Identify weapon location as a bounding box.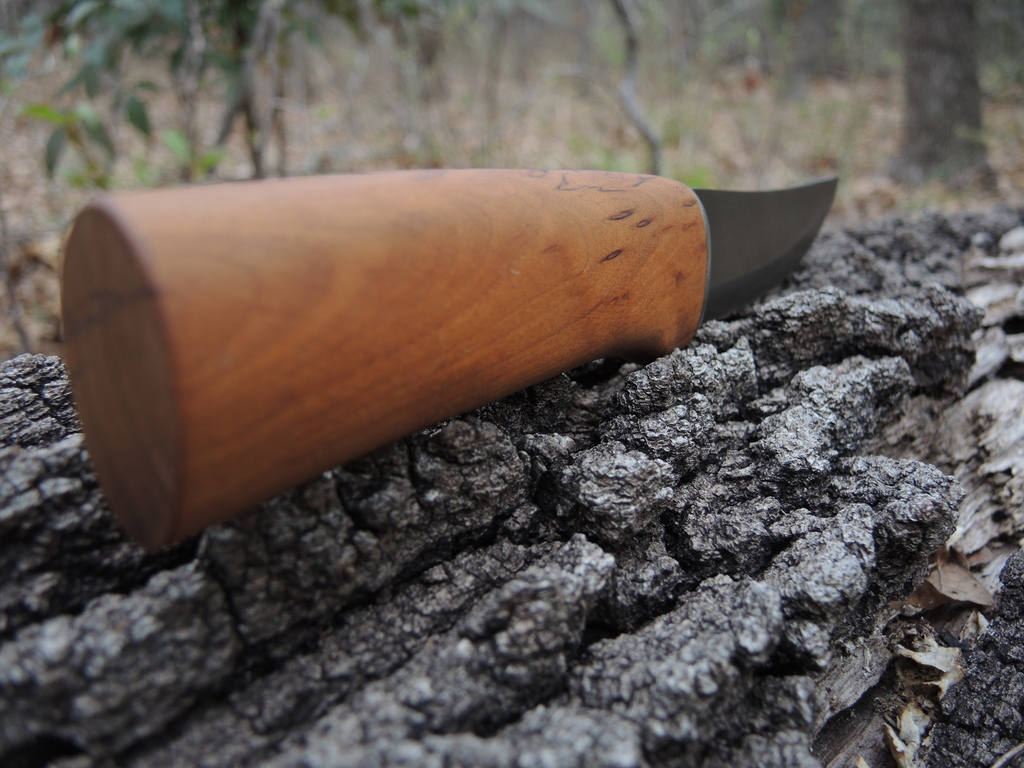
BBox(59, 161, 844, 568).
